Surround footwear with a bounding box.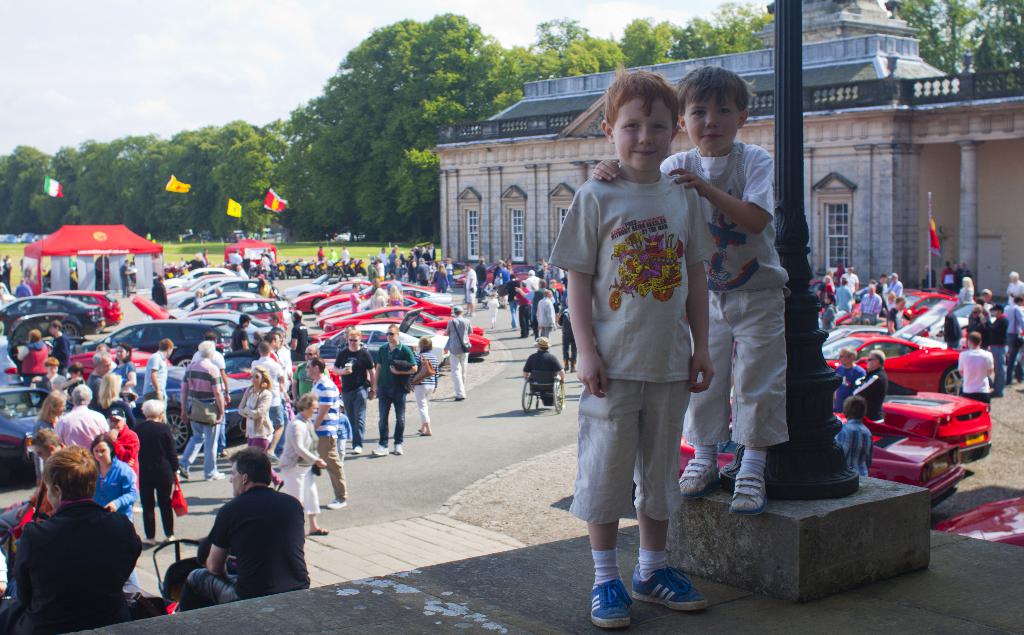
Rect(180, 465, 190, 481).
